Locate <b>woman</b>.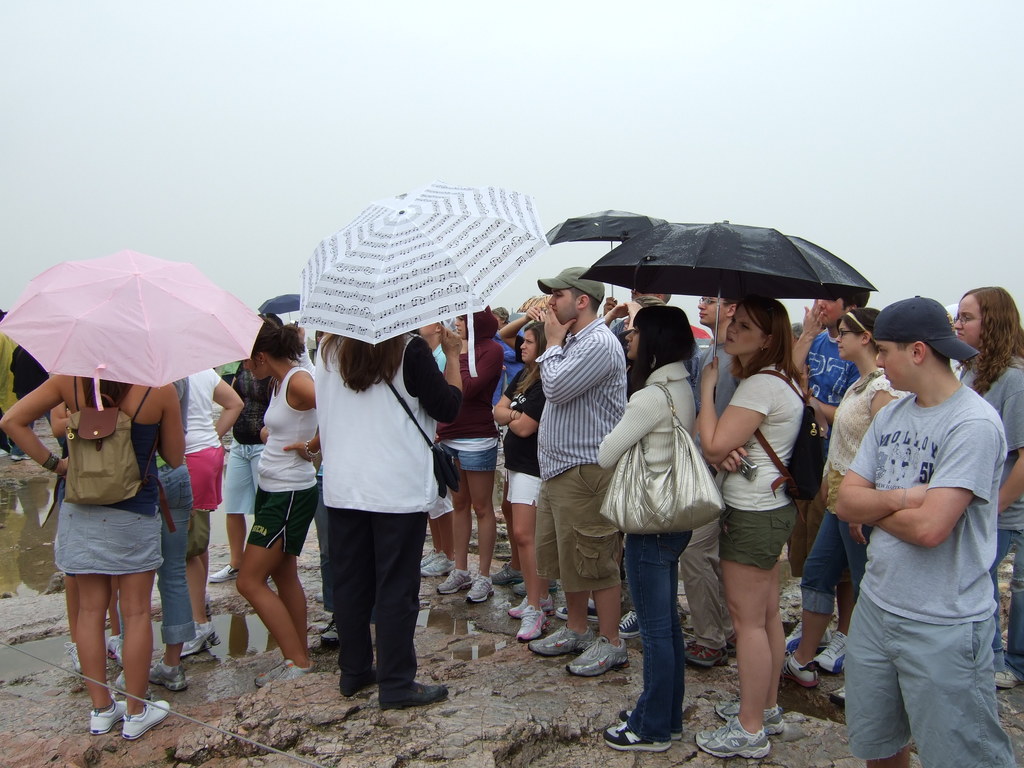
Bounding box: 446, 295, 512, 609.
